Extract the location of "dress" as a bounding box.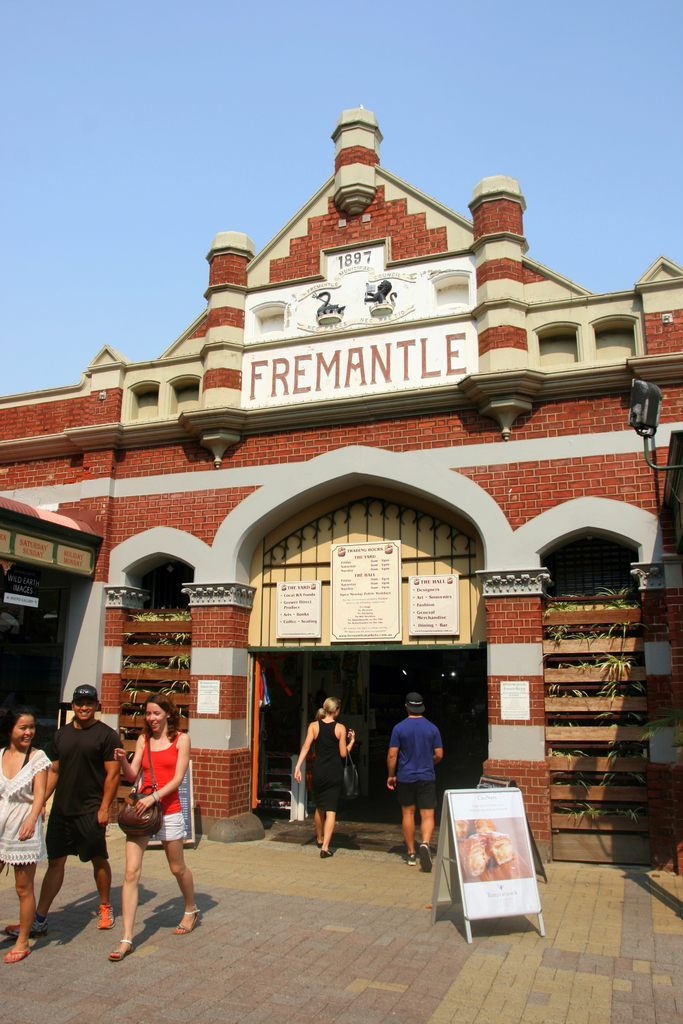
left=0, top=749, right=50, bottom=861.
